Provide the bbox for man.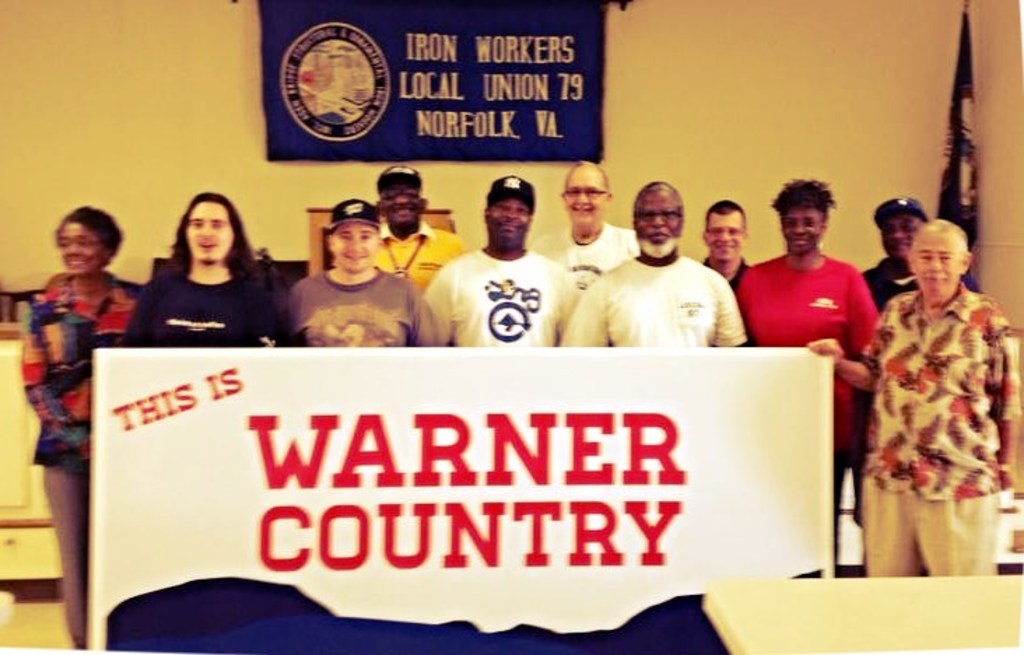
x1=288, y1=190, x2=448, y2=348.
